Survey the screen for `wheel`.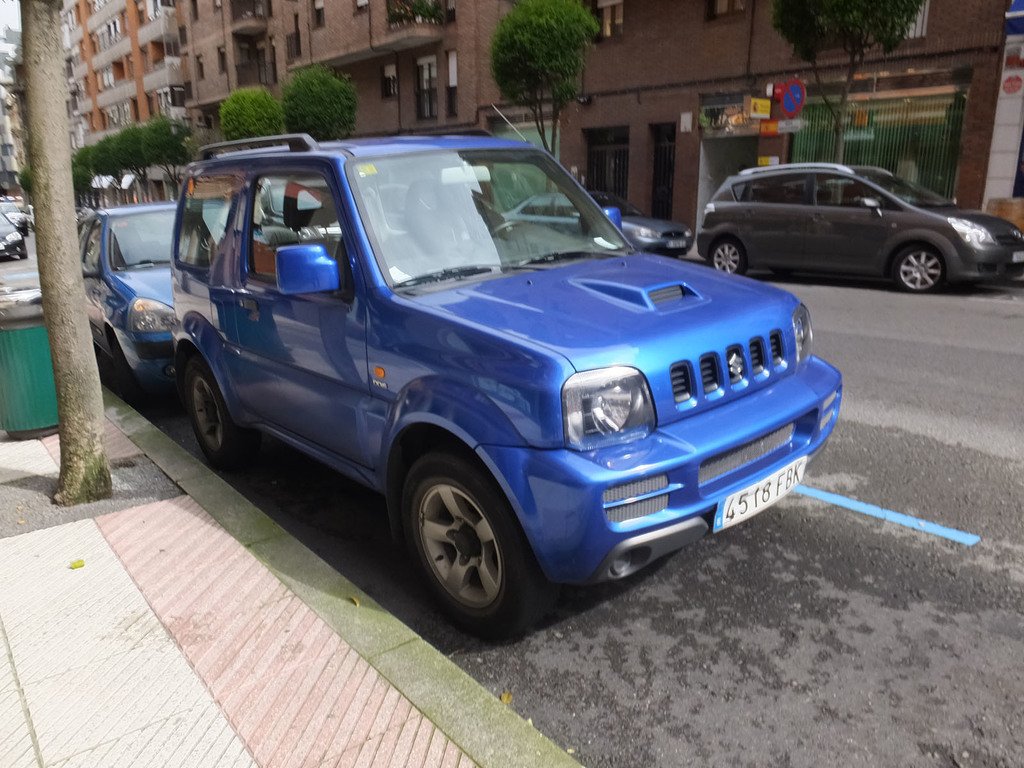
Survey found: crop(21, 247, 28, 260).
